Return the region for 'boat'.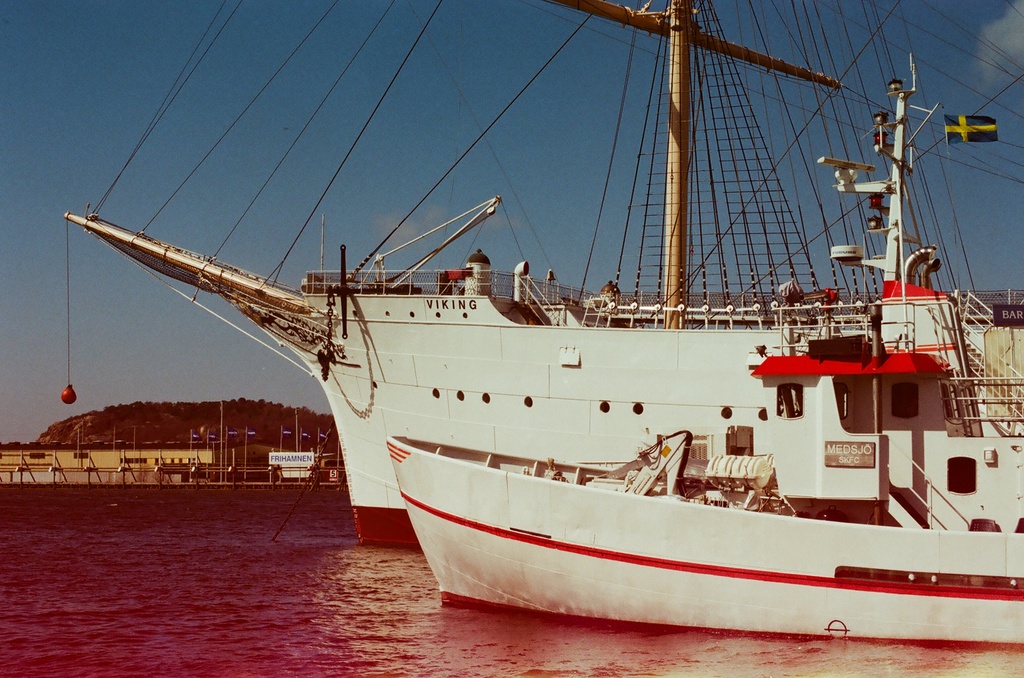
{"left": 388, "top": 425, "right": 1023, "bottom": 652}.
